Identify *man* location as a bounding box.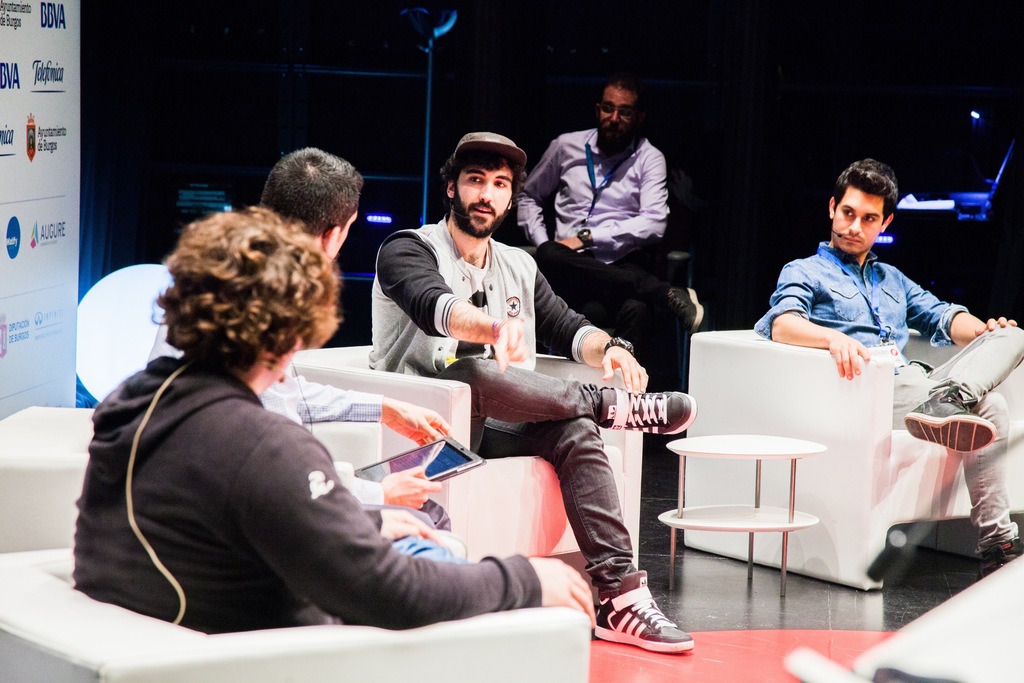
363,142,701,657.
